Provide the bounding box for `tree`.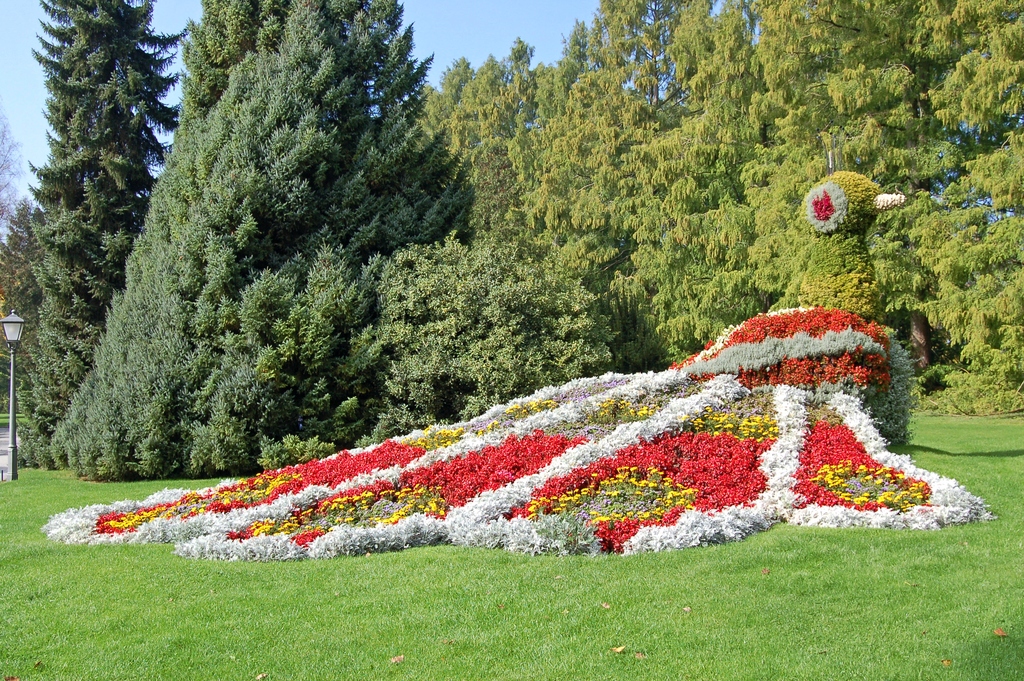
(0,96,17,249).
